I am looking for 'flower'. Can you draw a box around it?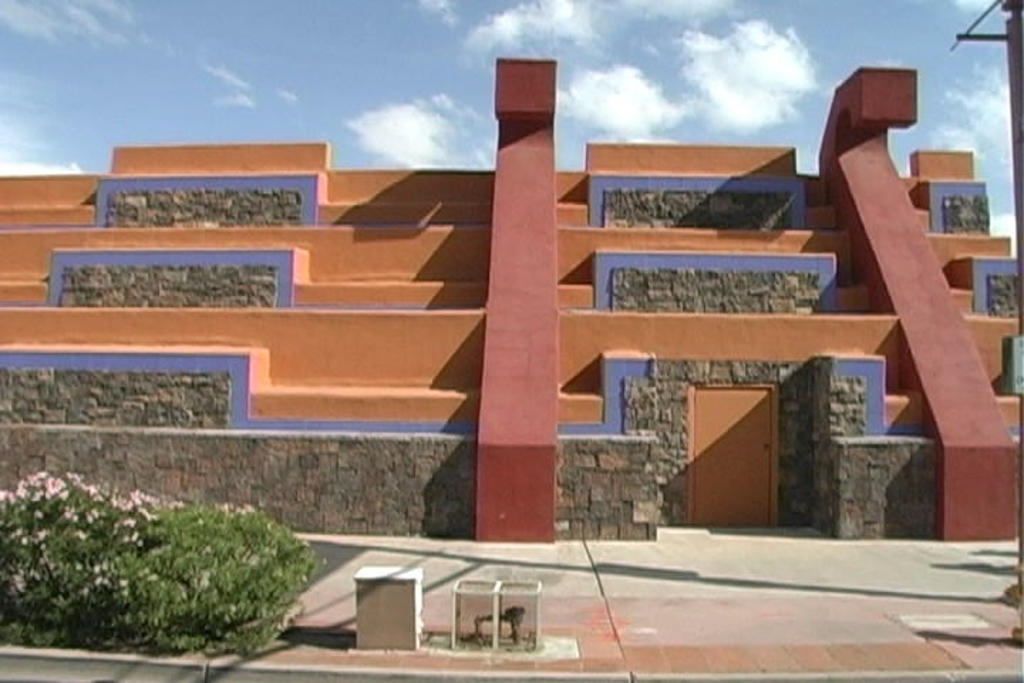
Sure, the bounding box is x1=33, y1=471, x2=46, y2=481.
